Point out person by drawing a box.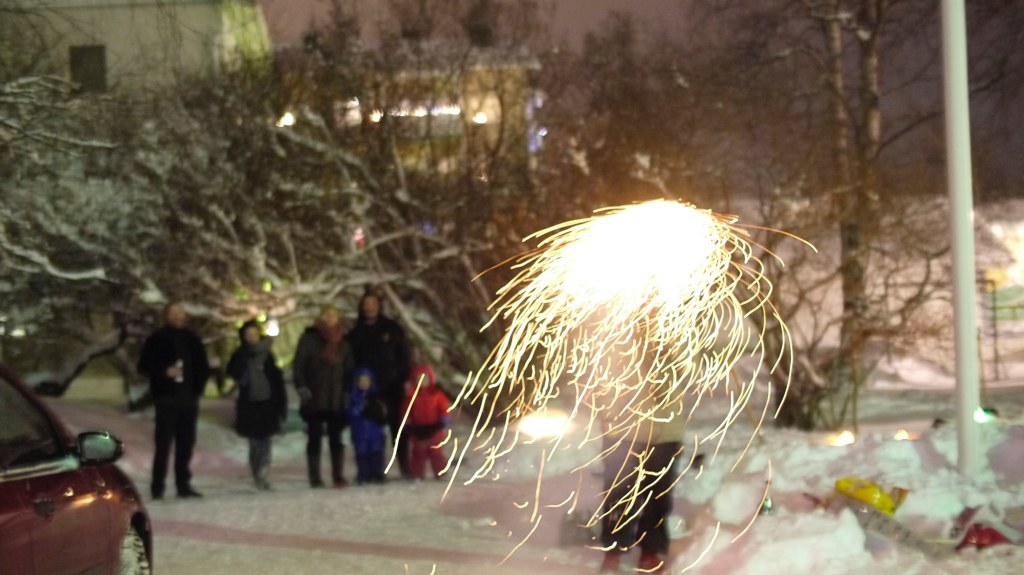
bbox=(218, 311, 291, 492).
